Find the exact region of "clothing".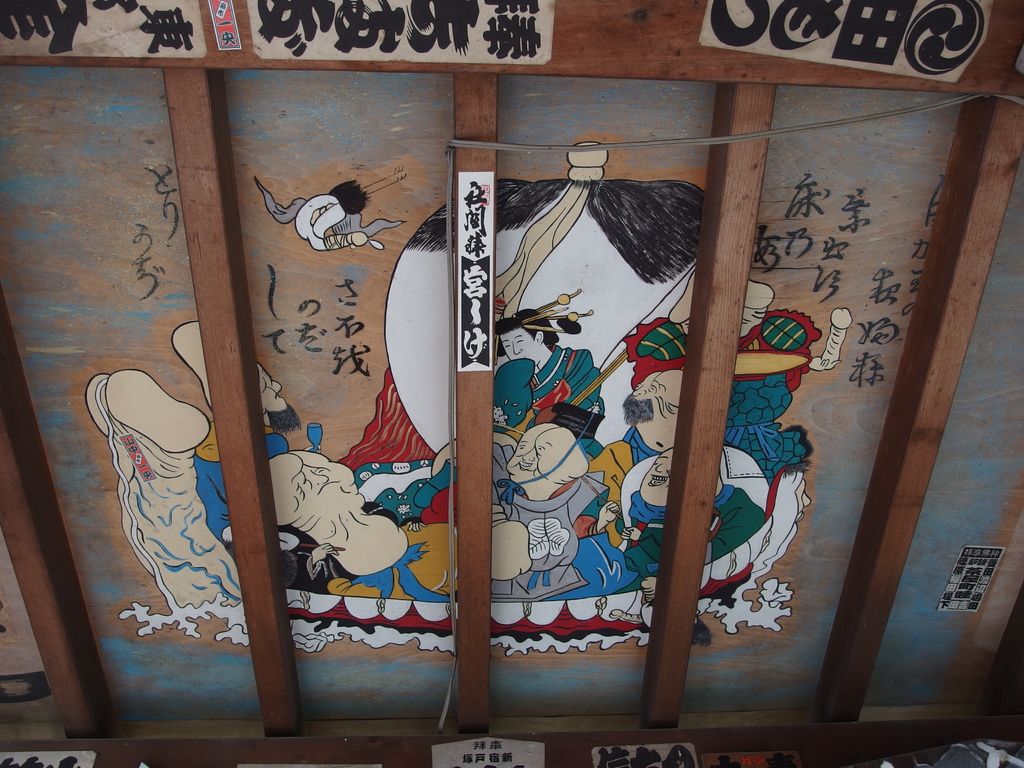
Exact region: rect(493, 470, 613, 601).
